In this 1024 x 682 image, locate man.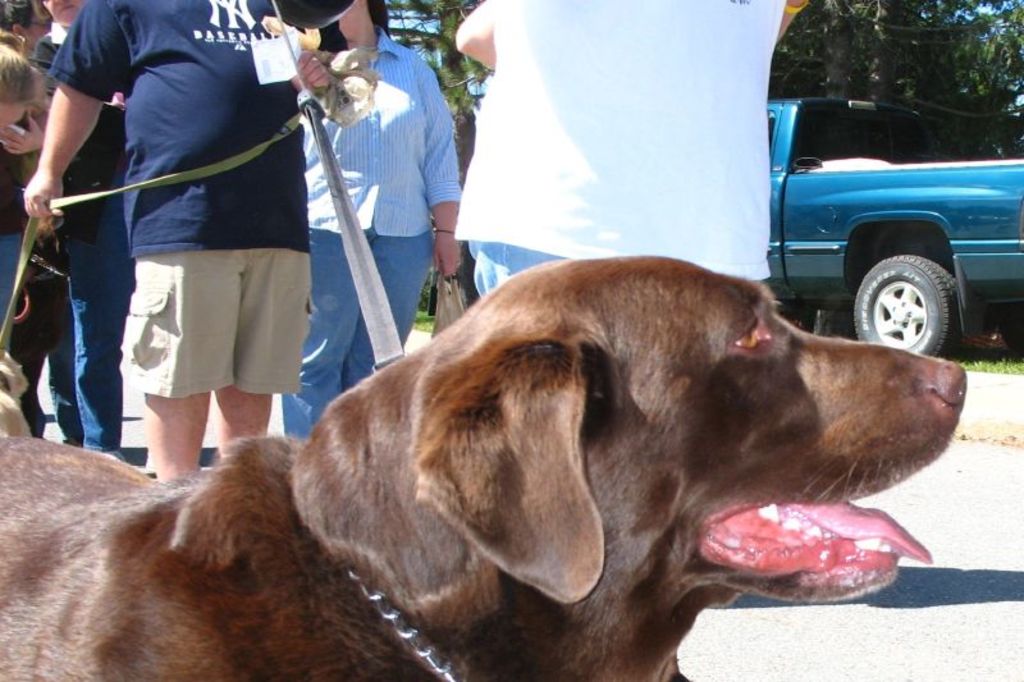
Bounding box: (x1=435, y1=0, x2=817, y2=298).
